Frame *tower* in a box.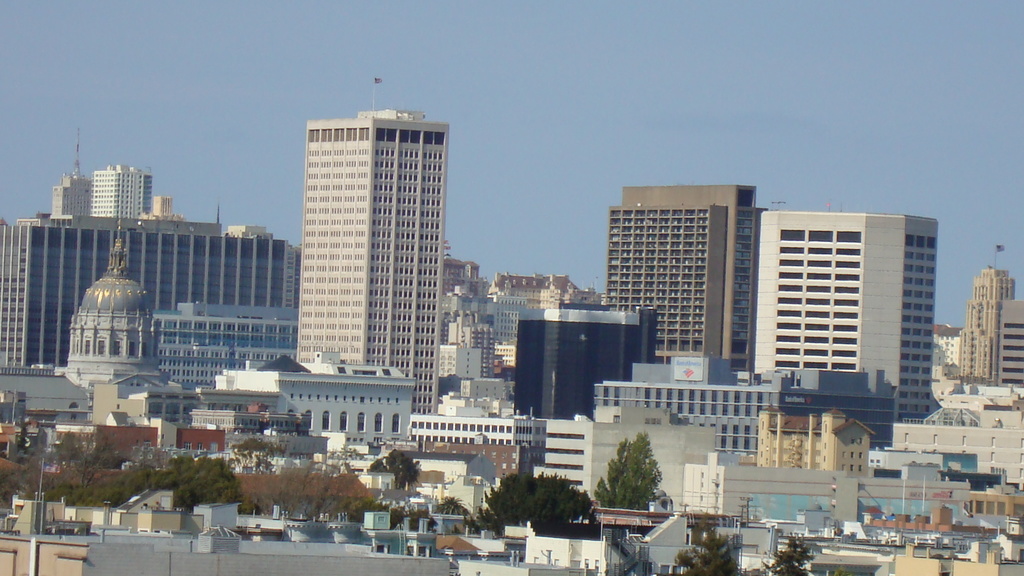
l=749, t=202, r=929, b=414.
